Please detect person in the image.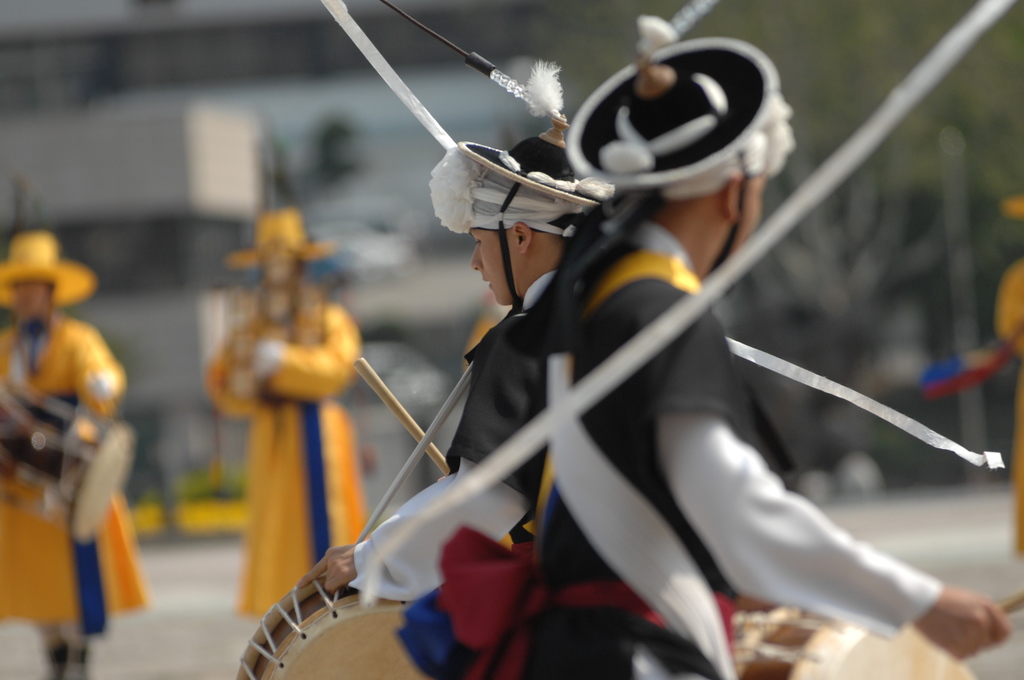
l=282, t=85, r=598, b=621.
